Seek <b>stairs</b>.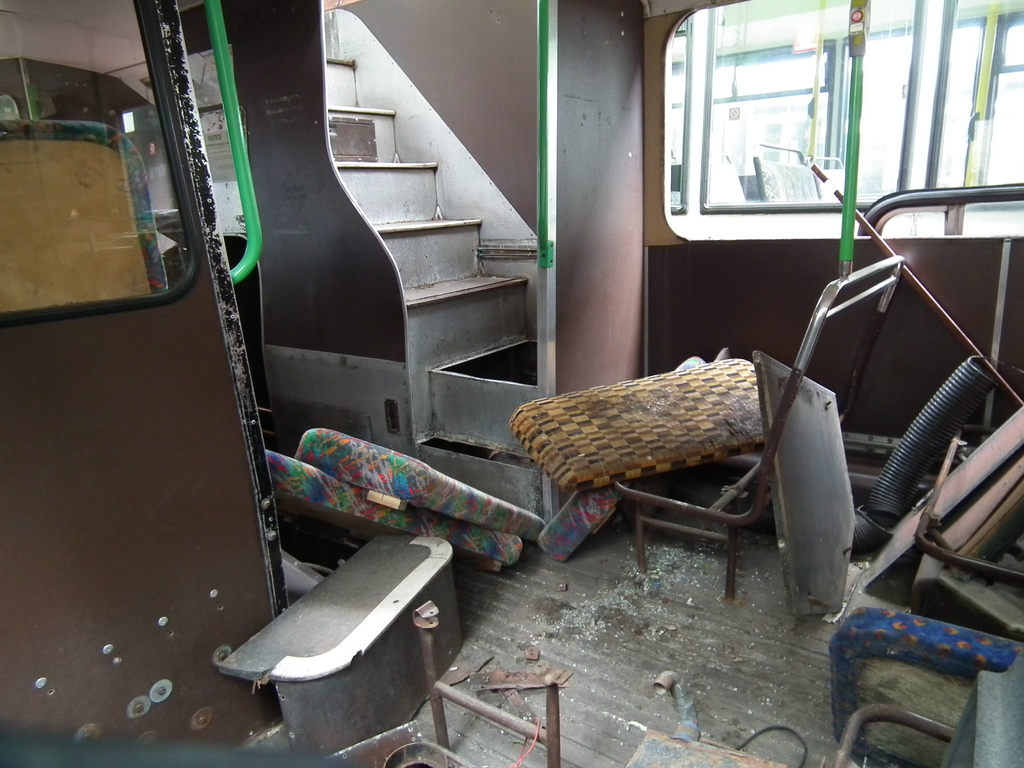
left=324, top=50, right=529, bottom=369.
